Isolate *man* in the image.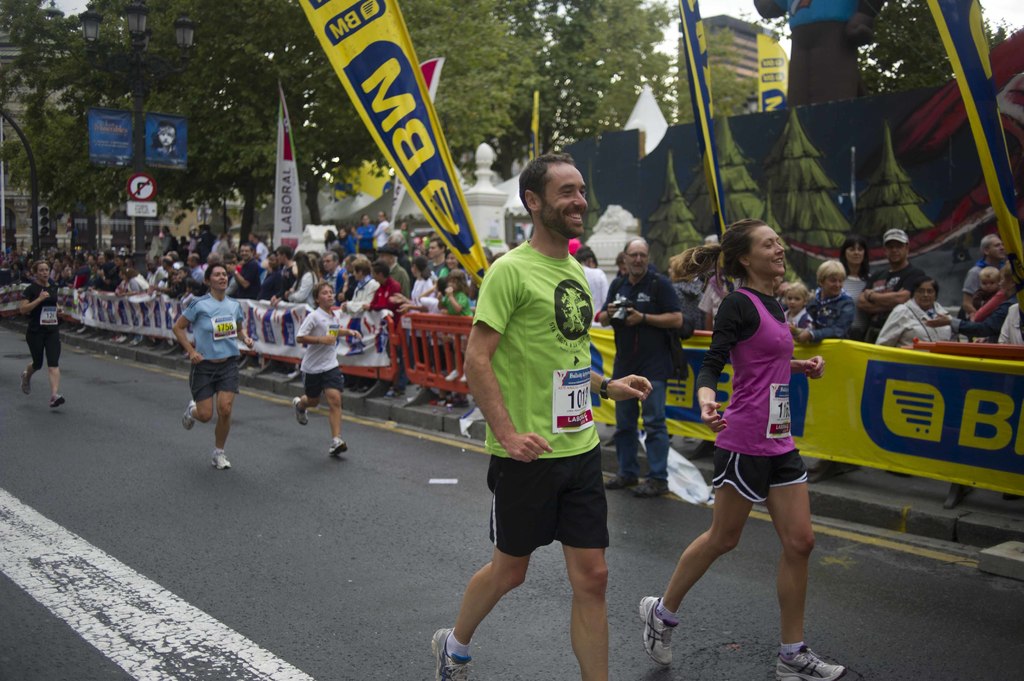
Isolated region: (x1=596, y1=235, x2=686, y2=500).
